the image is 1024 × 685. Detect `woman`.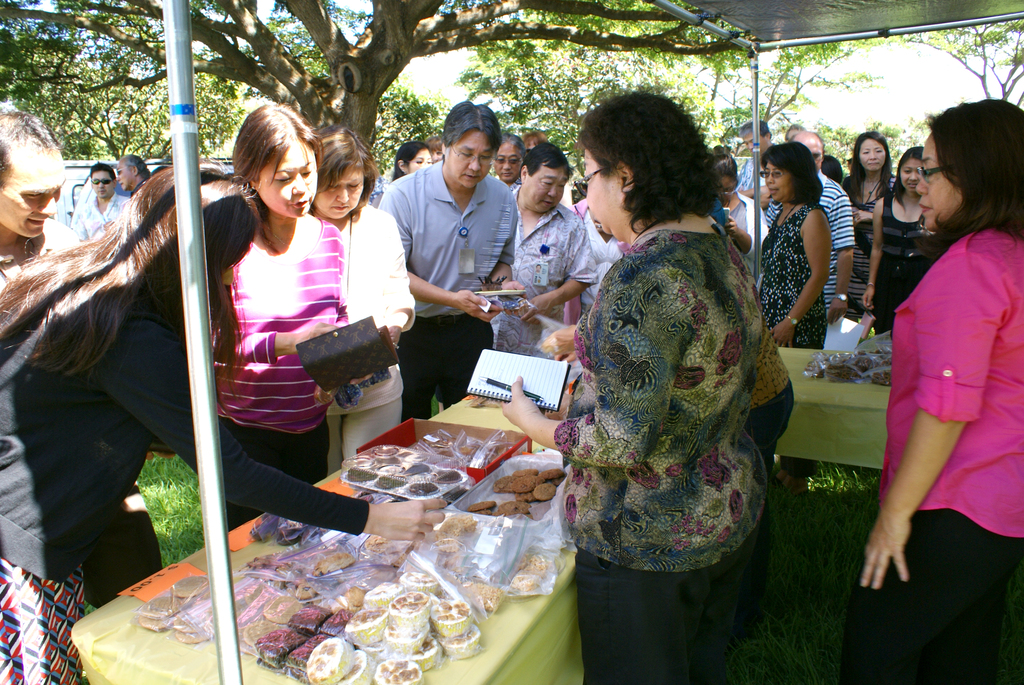
Detection: bbox(859, 142, 948, 336).
